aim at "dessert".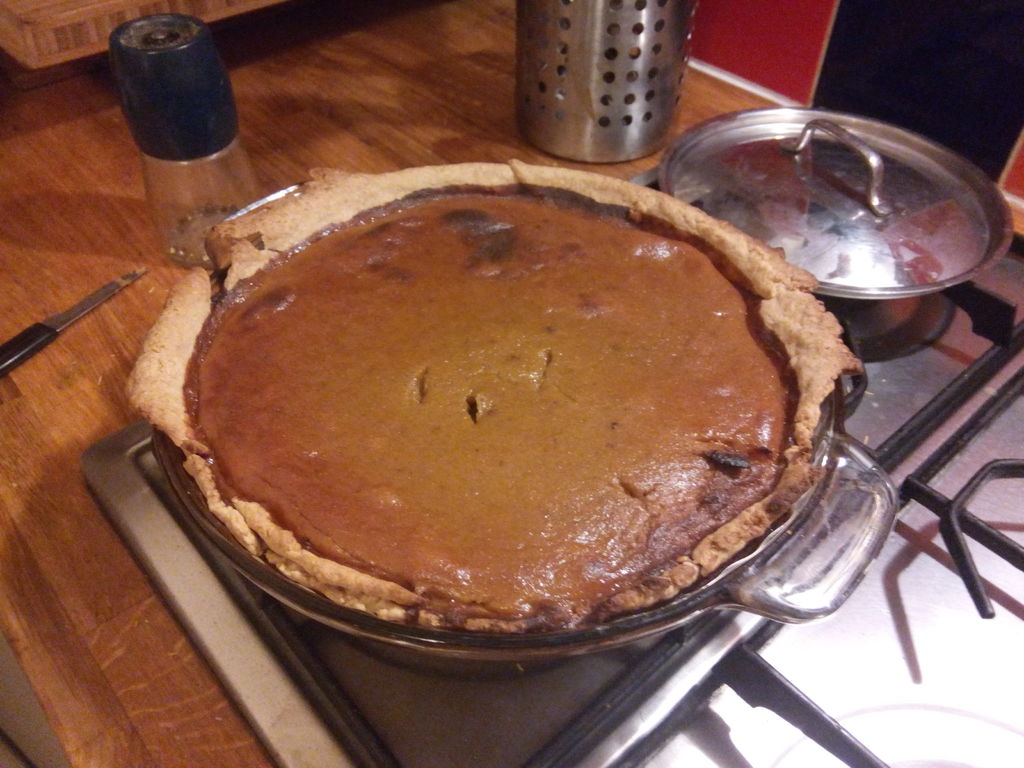
Aimed at {"left": 175, "top": 166, "right": 856, "bottom": 658}.
